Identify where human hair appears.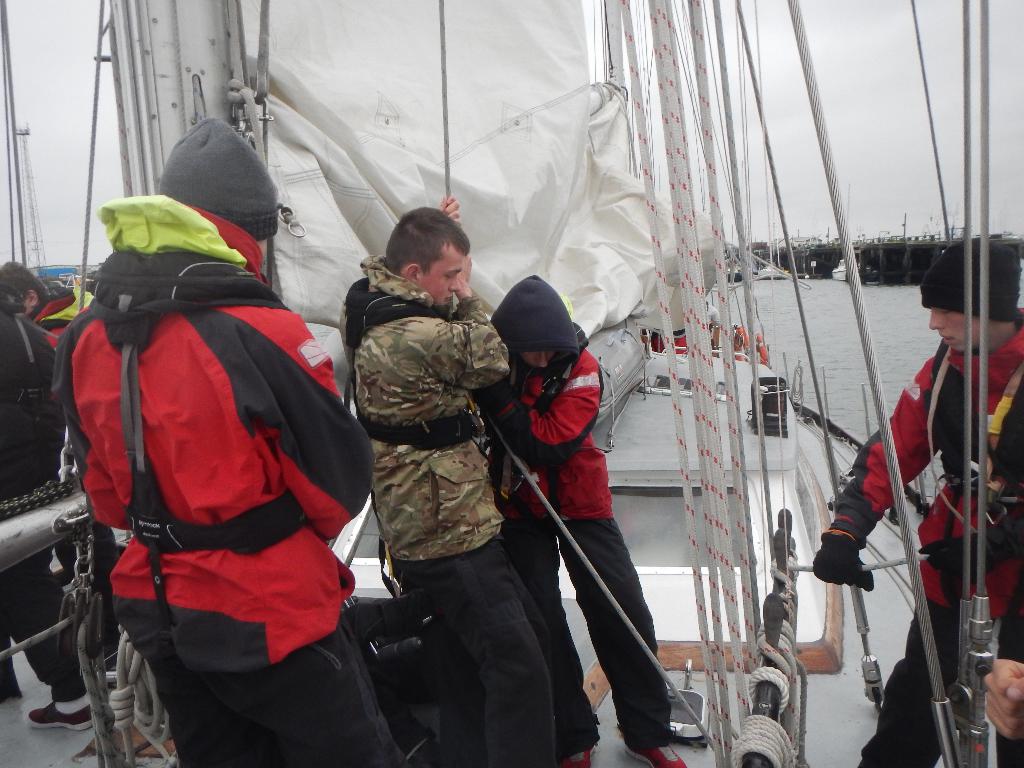
Appears at rect(0, 257, 39, 318).
